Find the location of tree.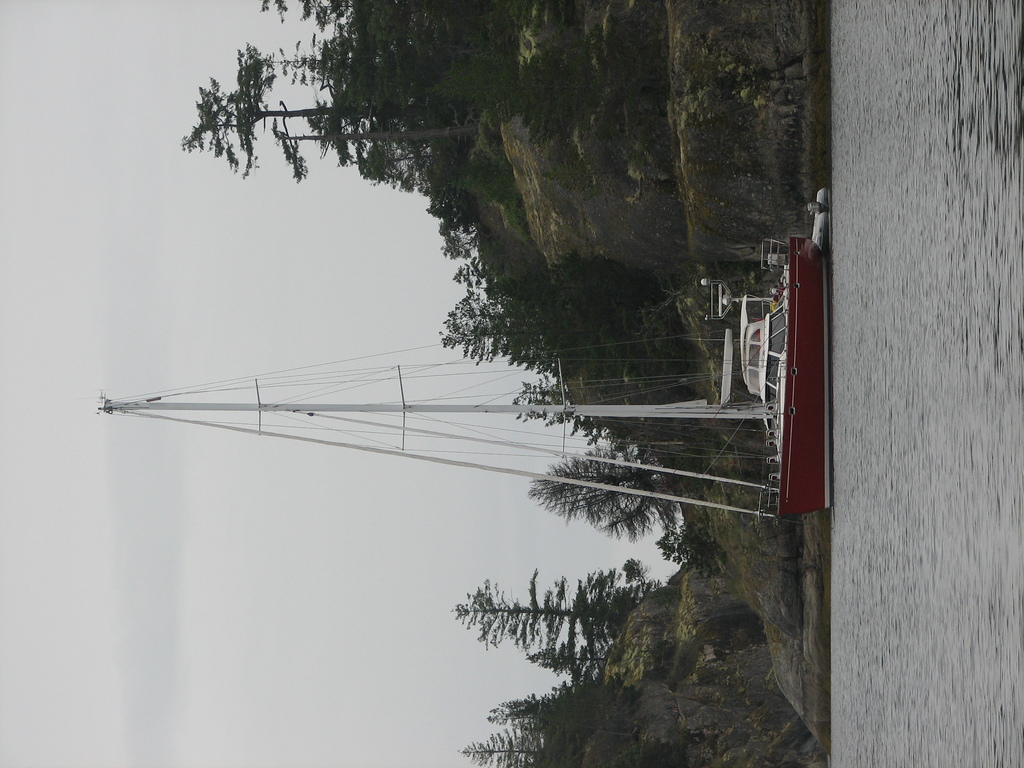
Location: x1=442 y1=255 x2=675 y2=376.
